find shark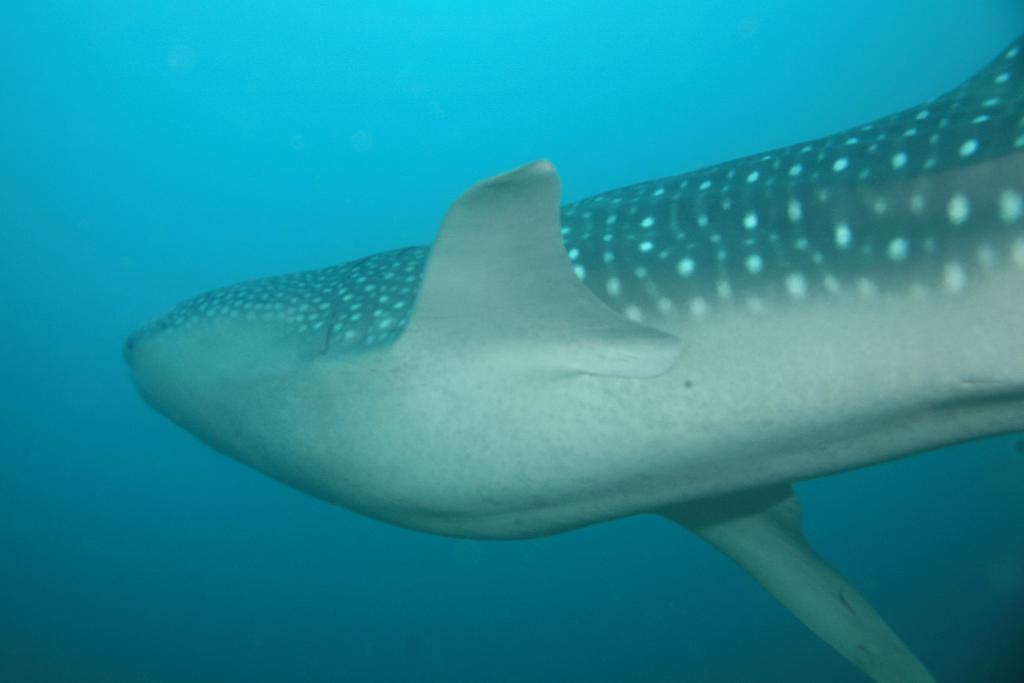
bbox=(125, 29, 1023, 682)
